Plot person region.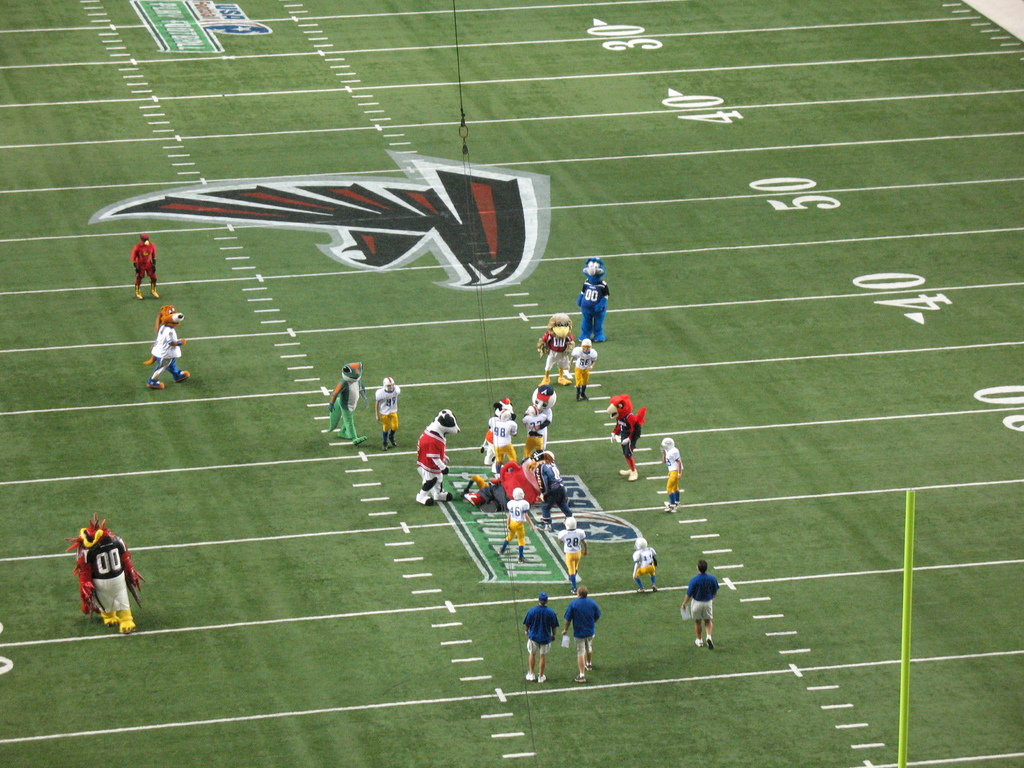
Plotted at detection(498, 486, 541, 561).
